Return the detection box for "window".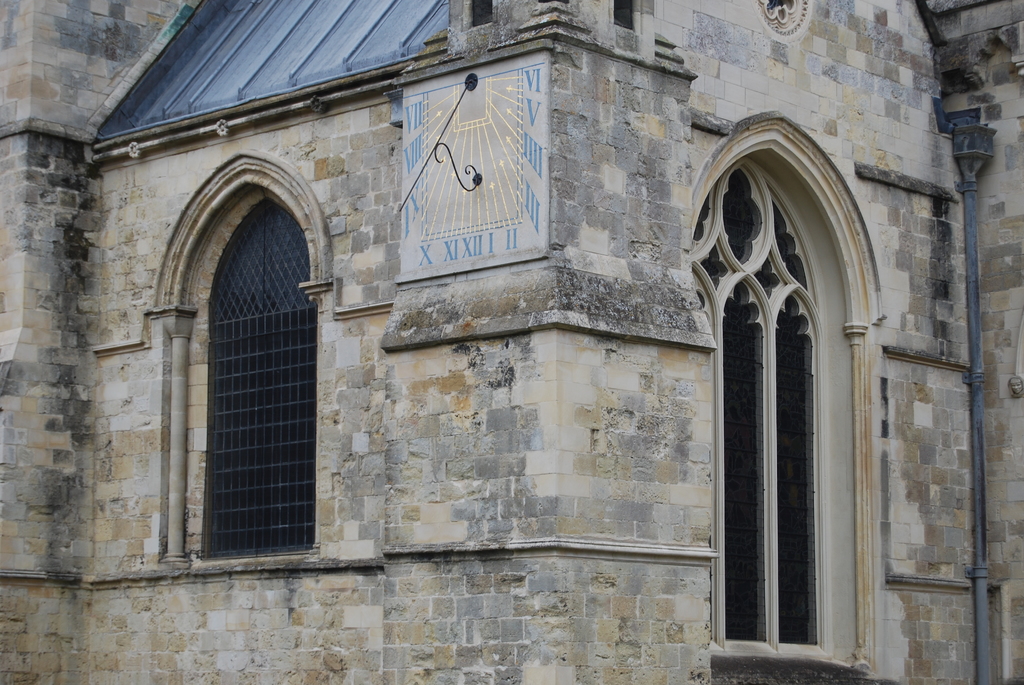
x1=199, y1=191, x2=315, y2=563.
